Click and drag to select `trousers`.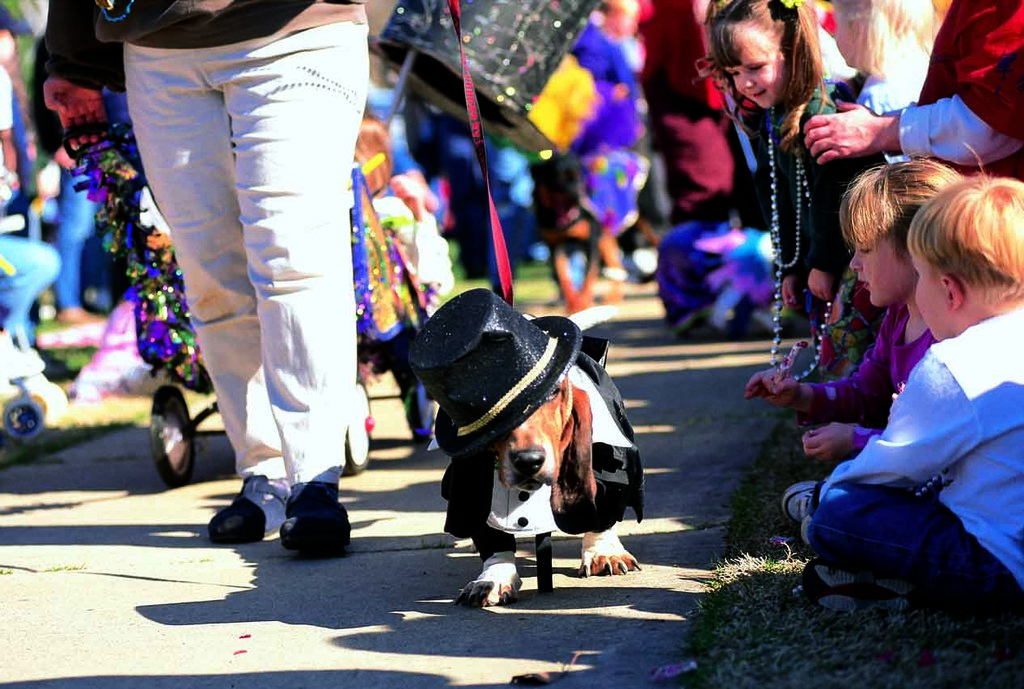
Selection: BBox(803, 487, 1023, 687).
